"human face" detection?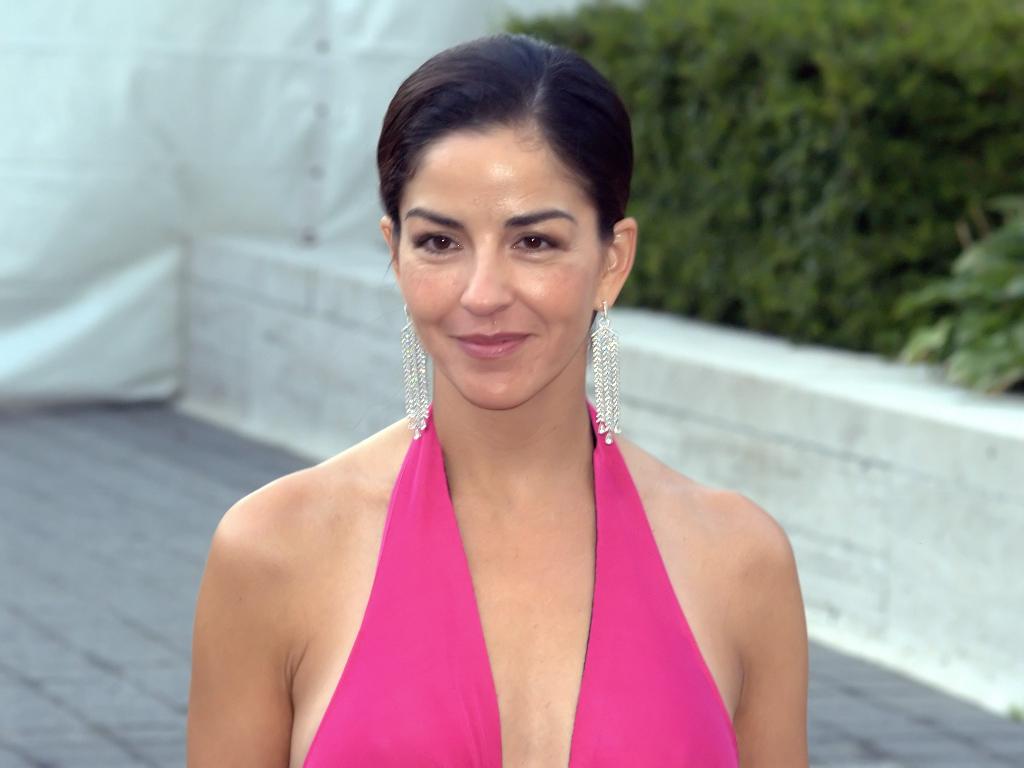
[left=396, top=113, right=607, bottom=410]
